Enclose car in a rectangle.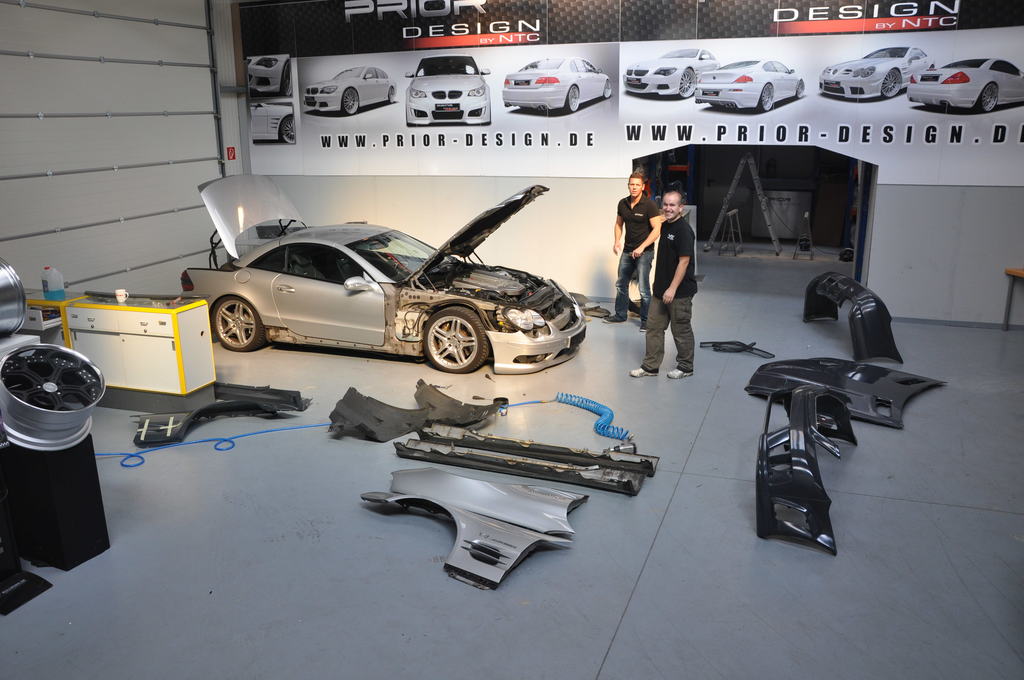
[246, 101, 294, 145].
